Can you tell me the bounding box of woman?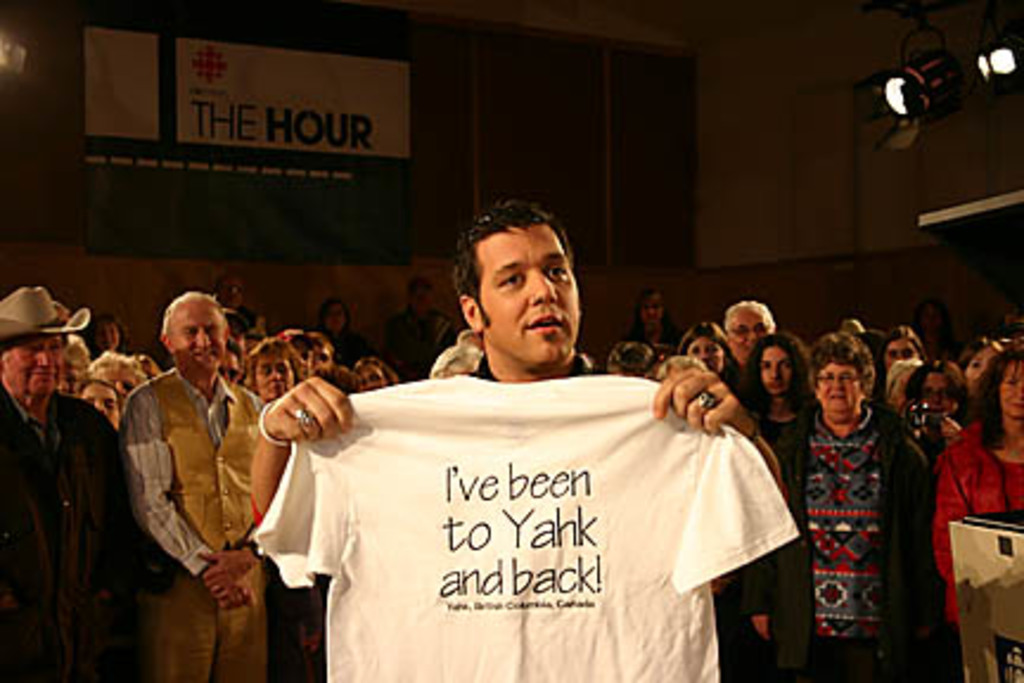
(955, 346, 998, 425).
